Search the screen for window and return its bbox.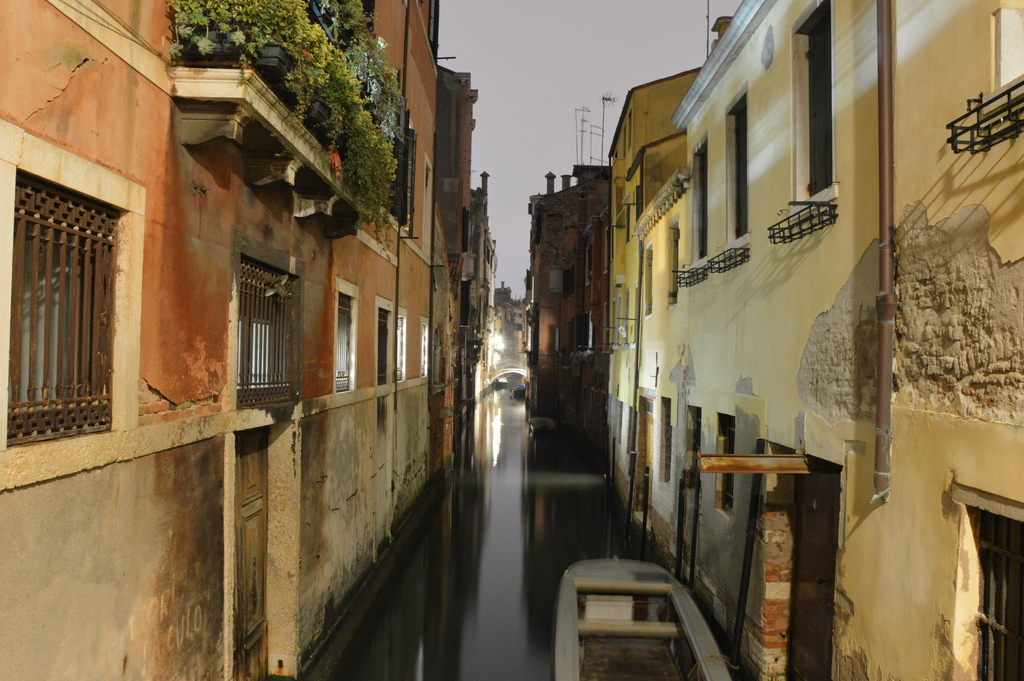
Found: x1=643 y1=239 x2=652 y2=315.
